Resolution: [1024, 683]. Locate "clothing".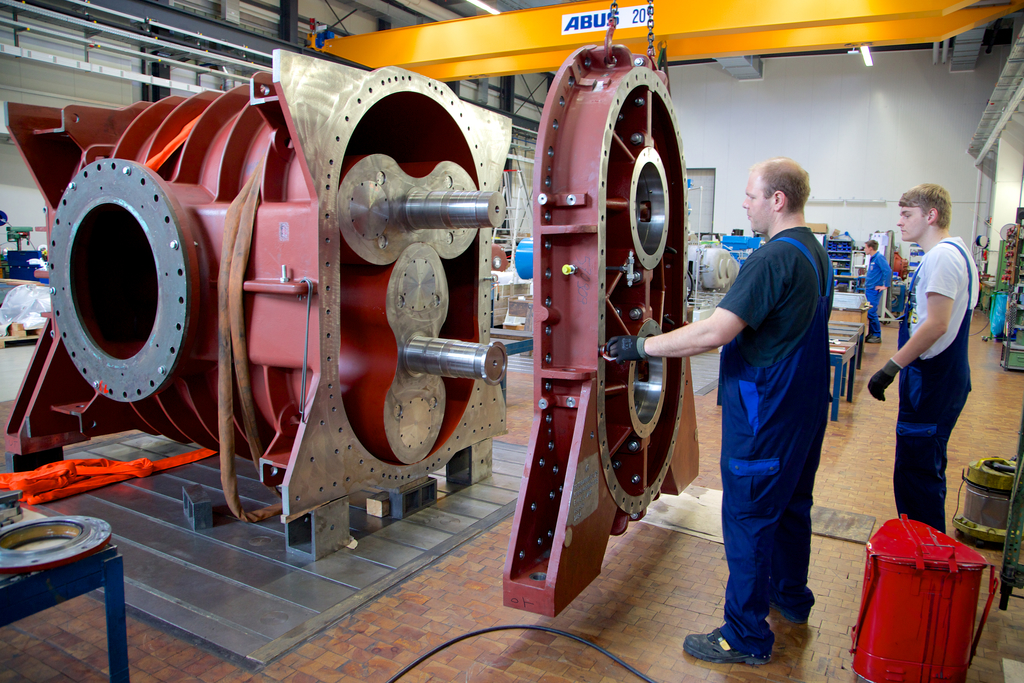
box=[888, 232, 982, 536].
